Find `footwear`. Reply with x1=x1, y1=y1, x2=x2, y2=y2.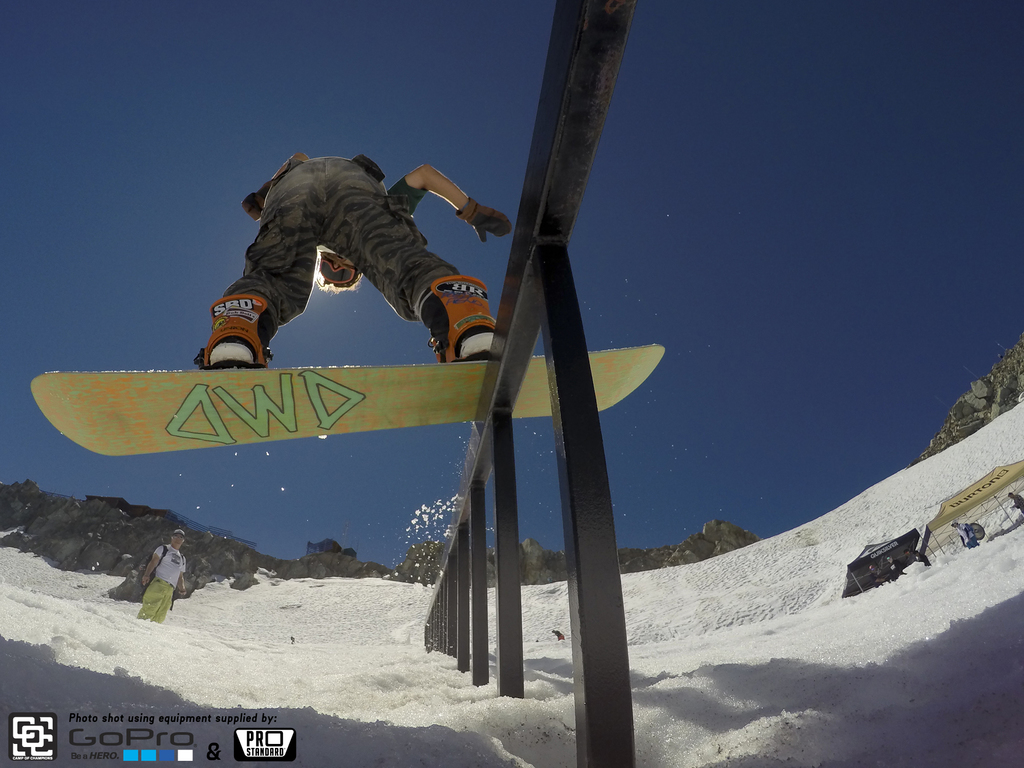
x1=422, y1=271, x2=505, y2=368.
